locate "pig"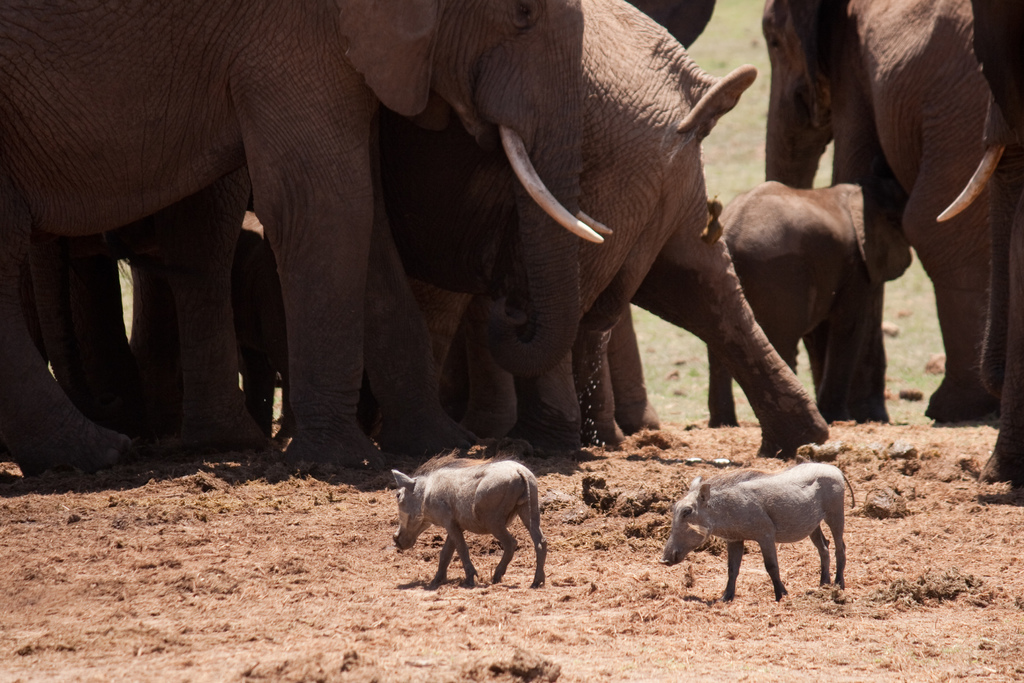
<bbox>657, 462, 859, 602</bbox>
